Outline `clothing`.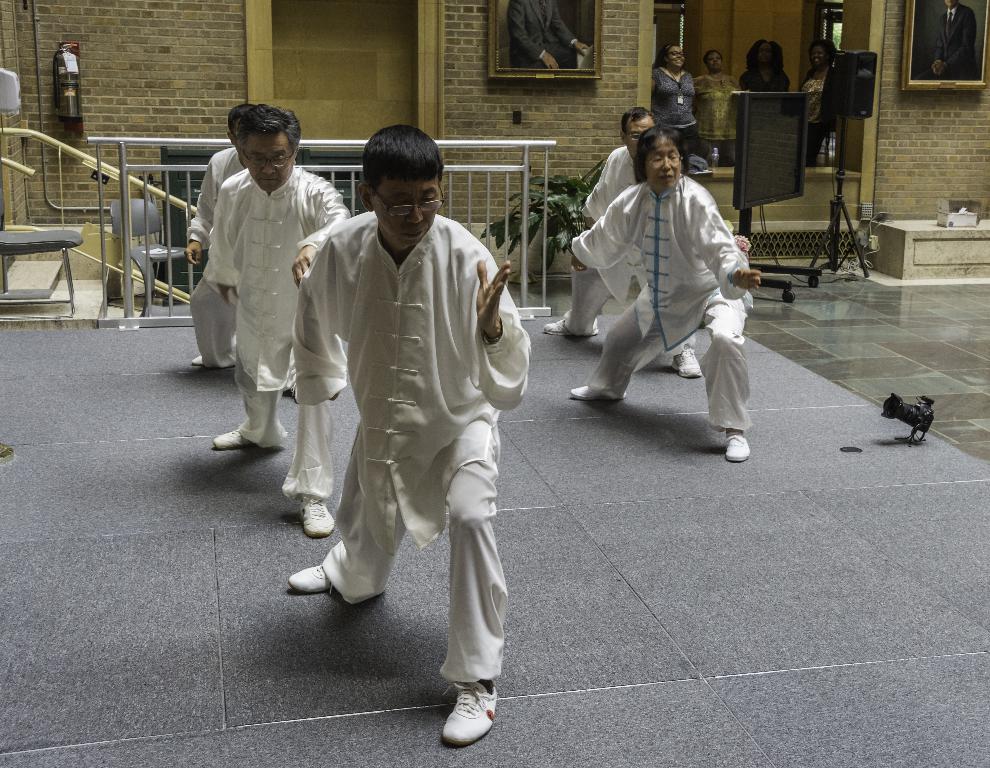
Outline: {"left": 569, "top": 166, "right": 755, "bottom": 434}.
